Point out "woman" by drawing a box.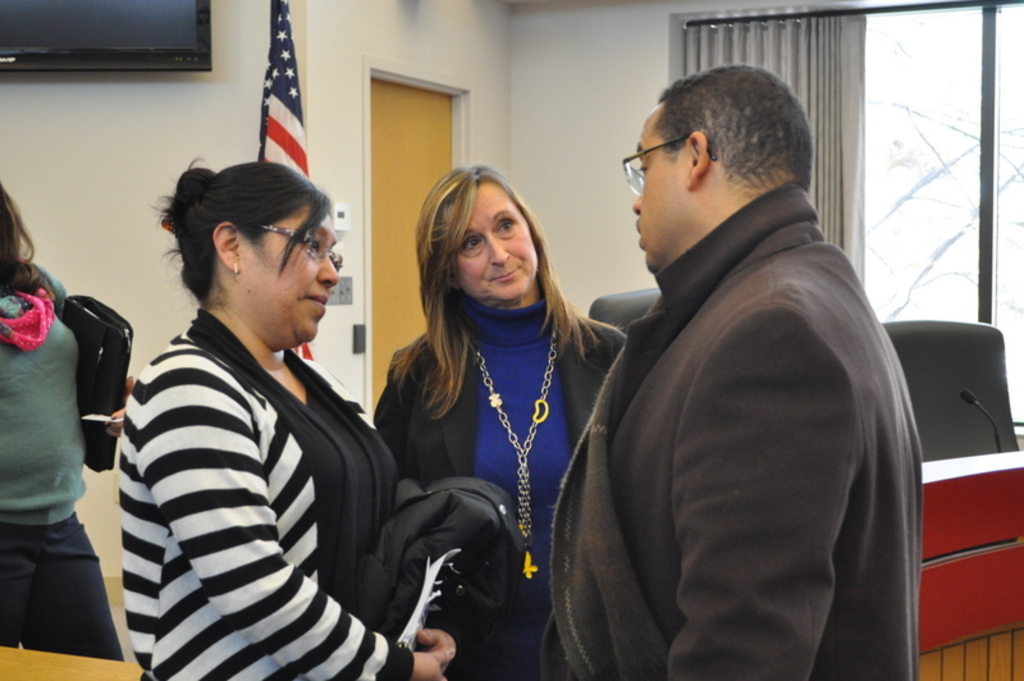
bbox(0, 178, 127, 671).
